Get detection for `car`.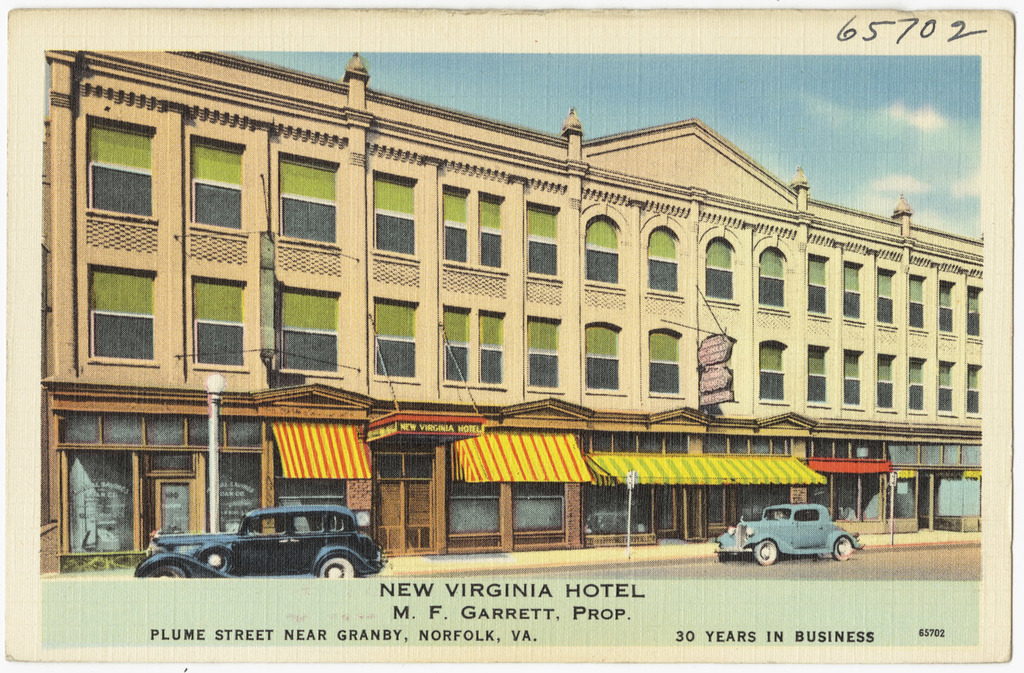
Detection: select_region(717, 504, 866, 564).
